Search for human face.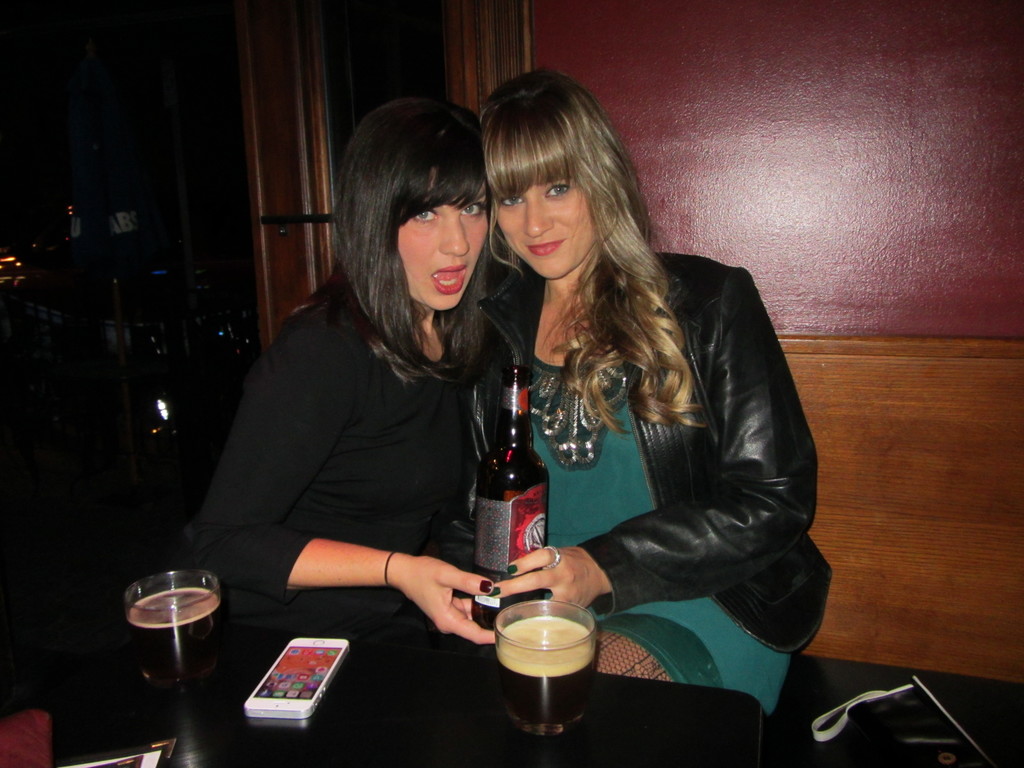
Found at locate(498, 177, 596, 276).
